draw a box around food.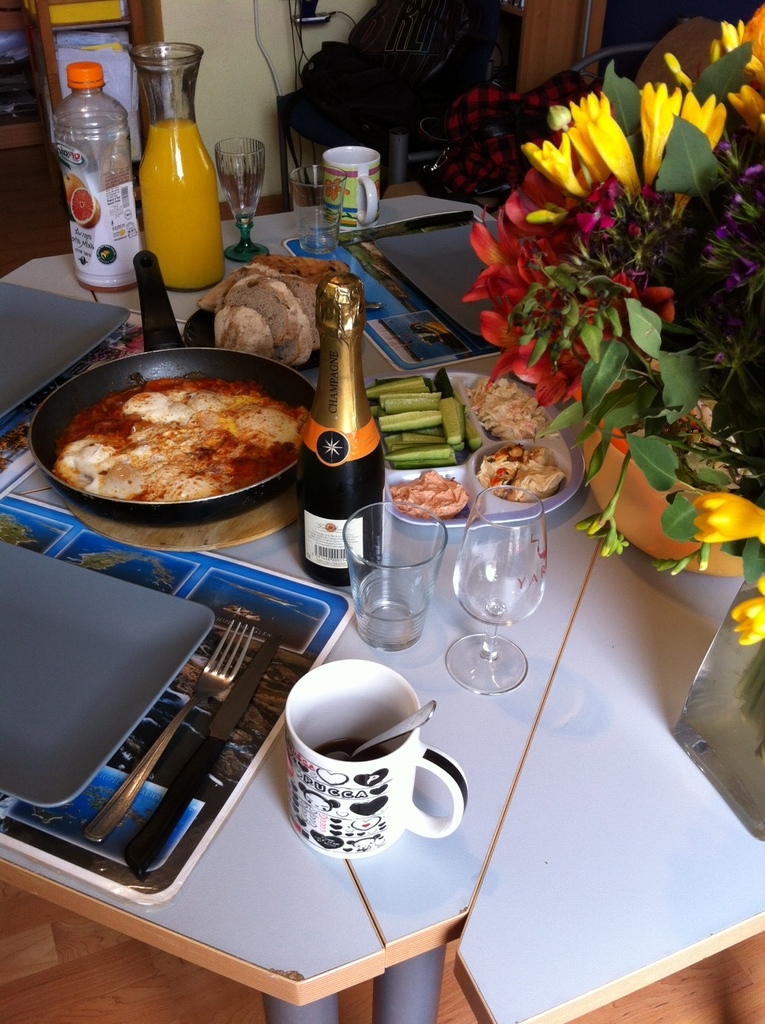
x1=391 y1=465 x2=465 y2=520.
